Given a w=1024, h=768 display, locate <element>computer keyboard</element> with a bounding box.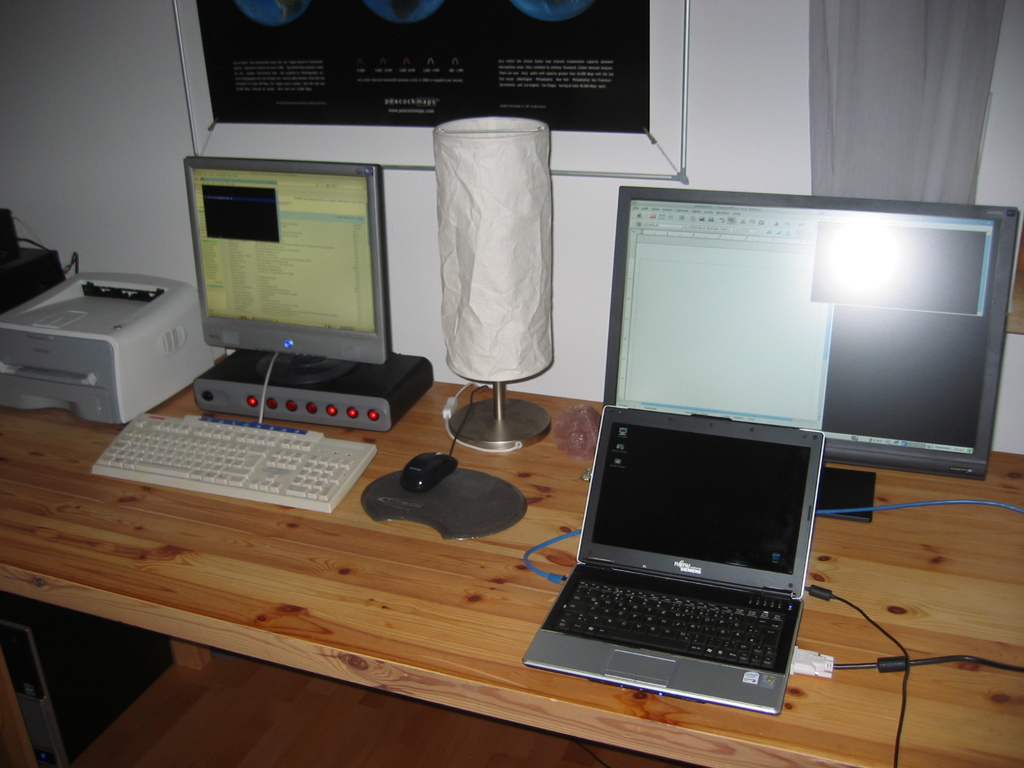
Located: (548,574,794,676).
